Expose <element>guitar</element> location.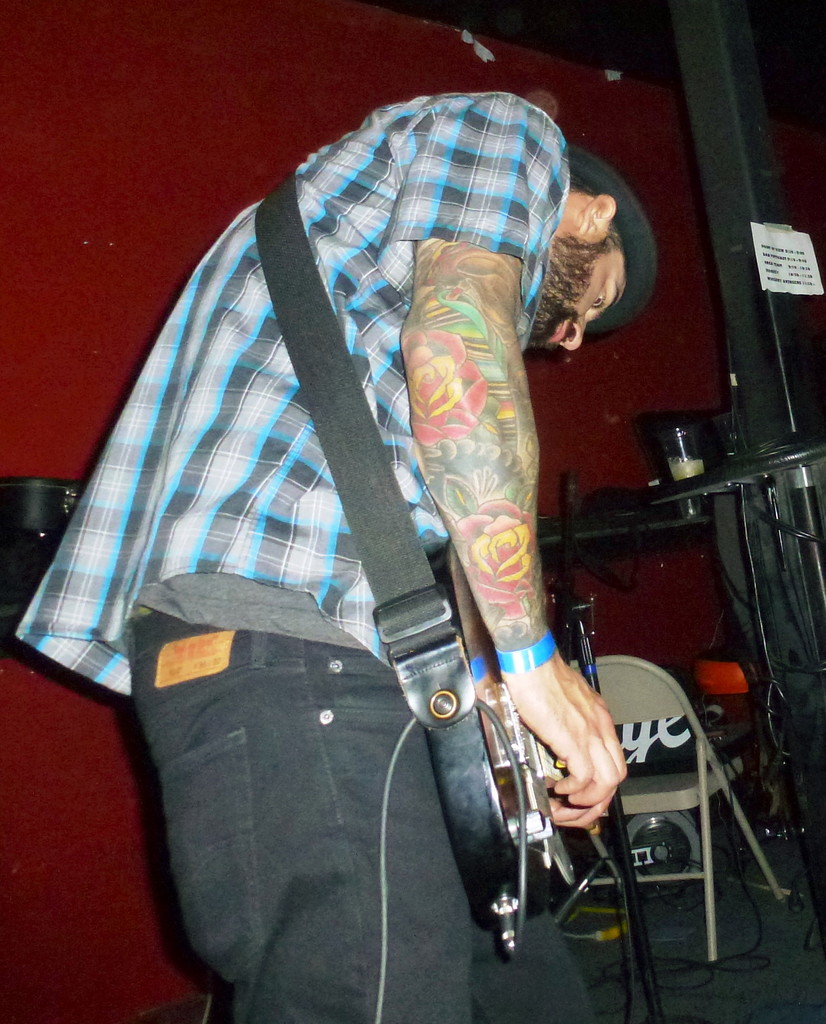
Exposed at 412,532,582,952.
